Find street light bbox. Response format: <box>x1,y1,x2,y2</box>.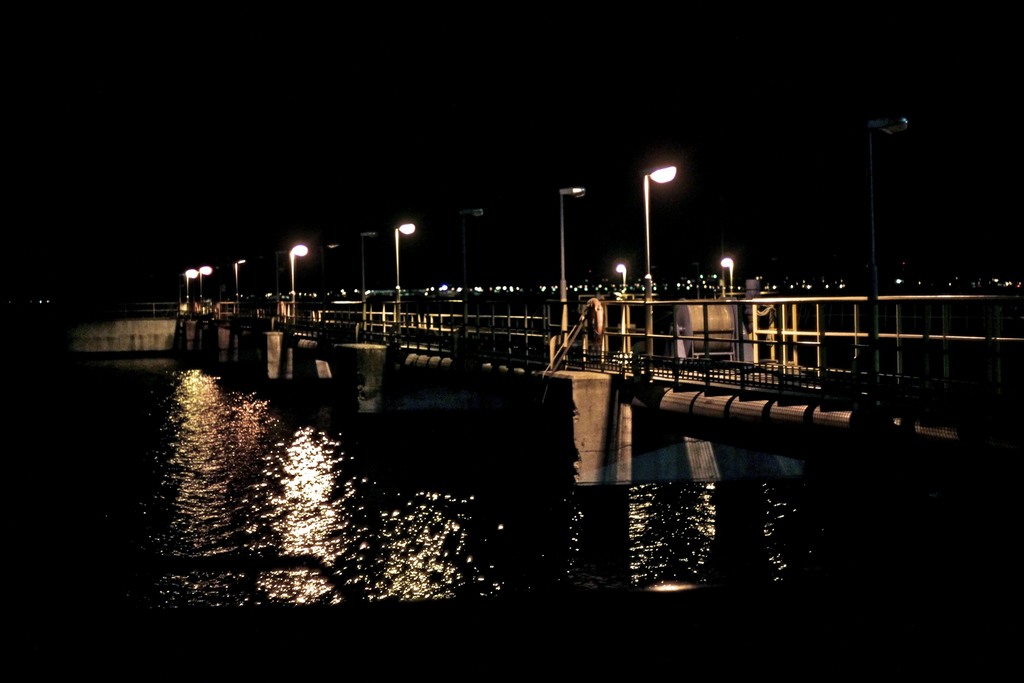
<box>200,263,215,299</box>.
